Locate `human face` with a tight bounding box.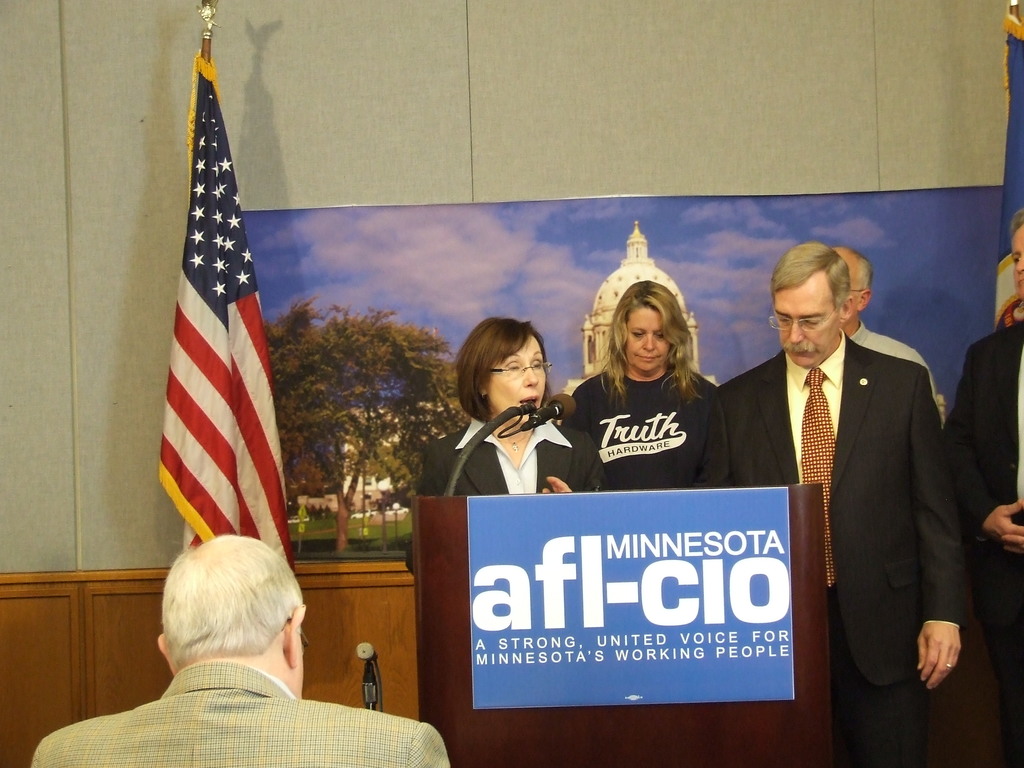
bbox(490, 338, 543, 420).
